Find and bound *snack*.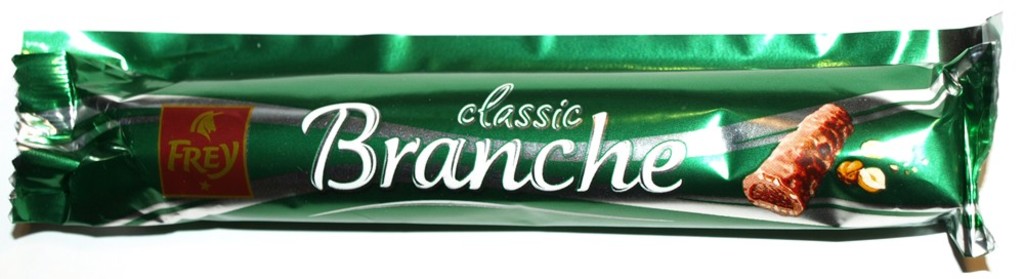
Bound: box=[741, 103, 856, 217].
